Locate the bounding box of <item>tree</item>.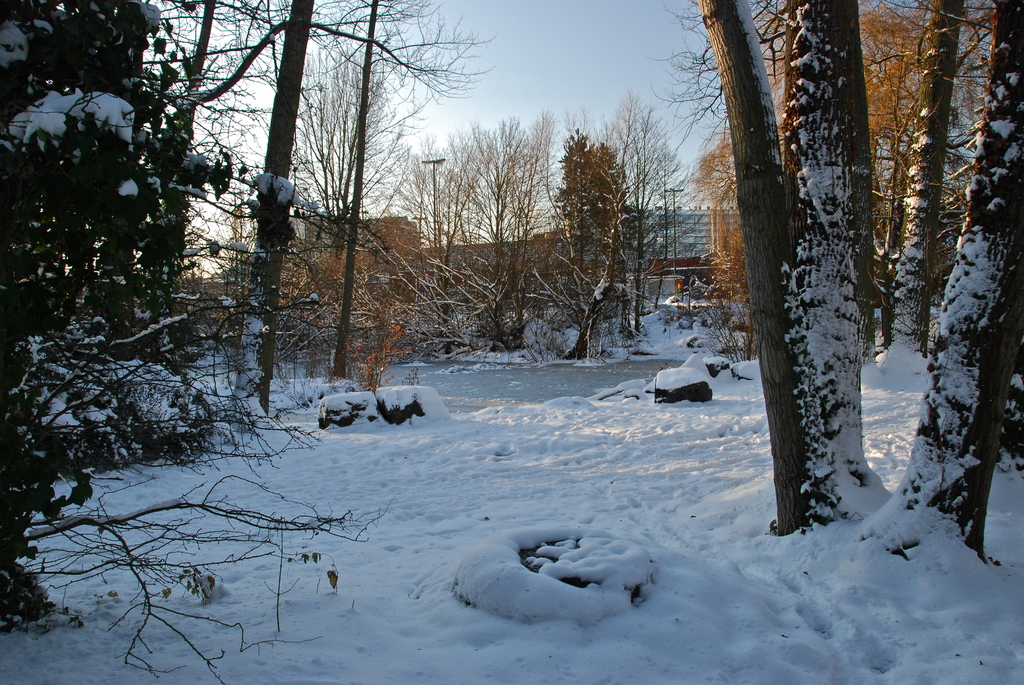
Bounding box: (x1=0, y1=0, x2=384, y2=683).
